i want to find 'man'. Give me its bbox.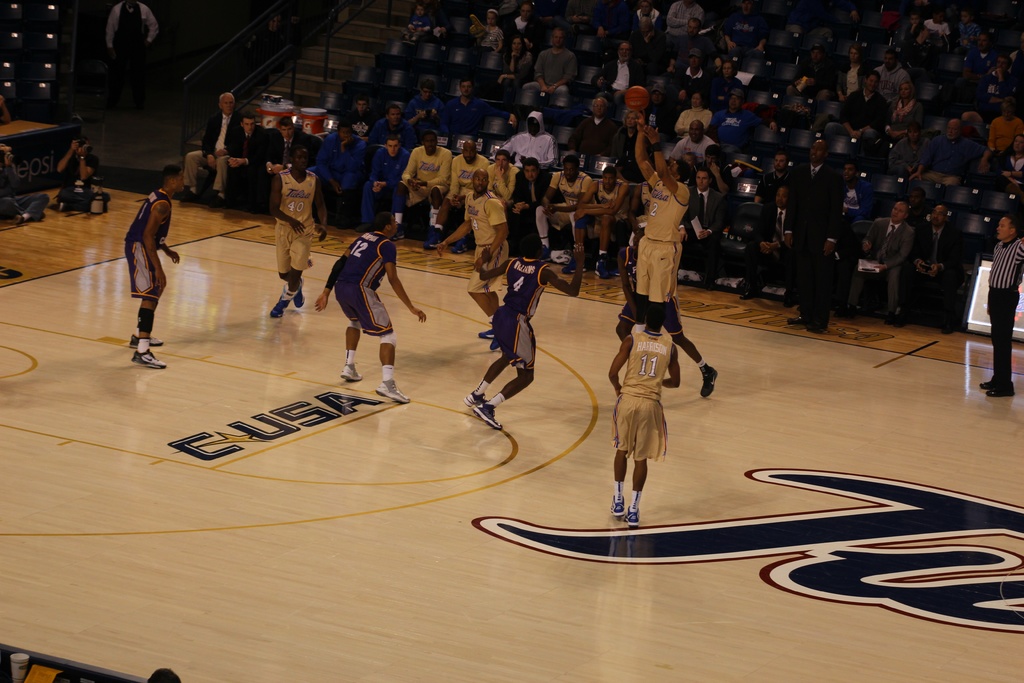
<bbox>313, 212, 428, 409</bbox>.
